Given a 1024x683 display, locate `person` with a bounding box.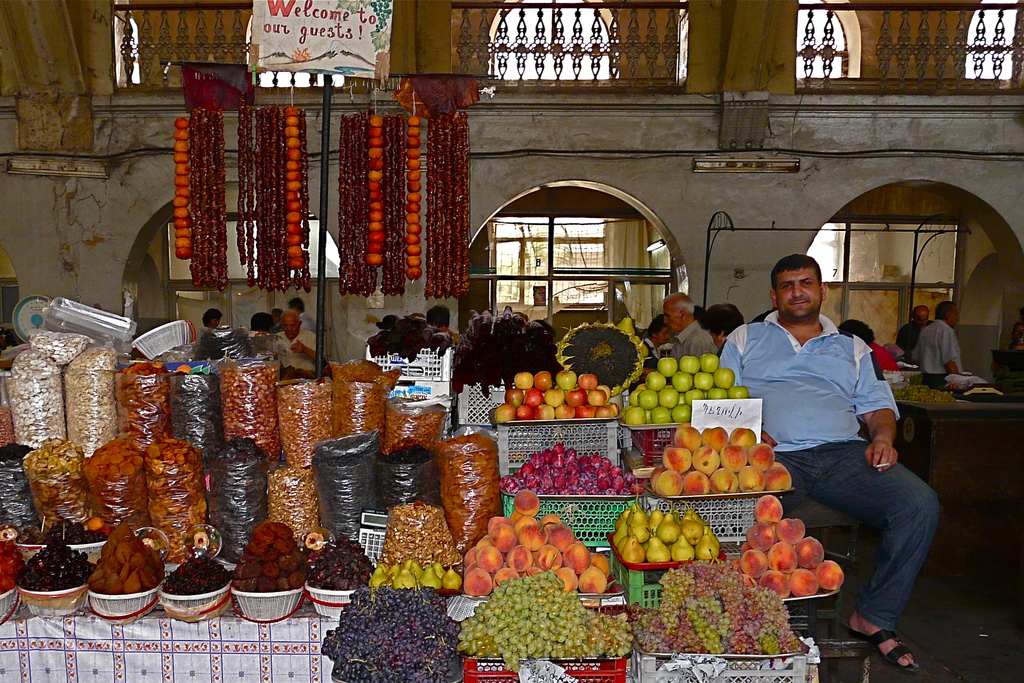
Located: x1=196, y1=306, x2=225, y2=356.
